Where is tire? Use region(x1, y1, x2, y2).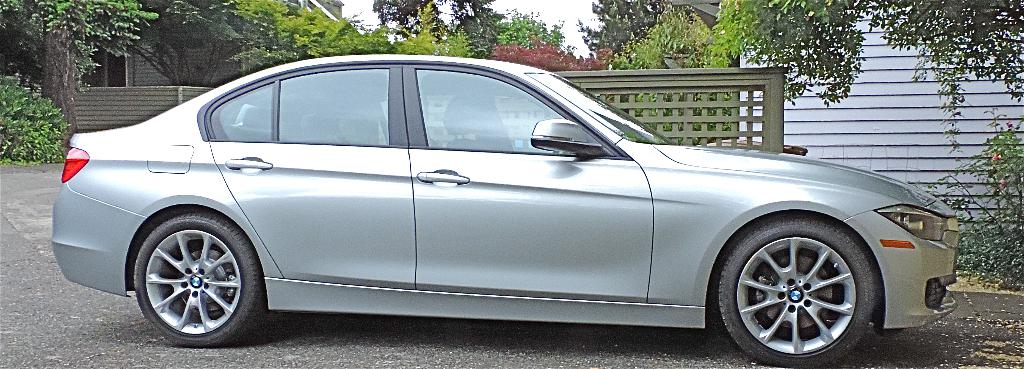
region(129, 207, 269, 350).
